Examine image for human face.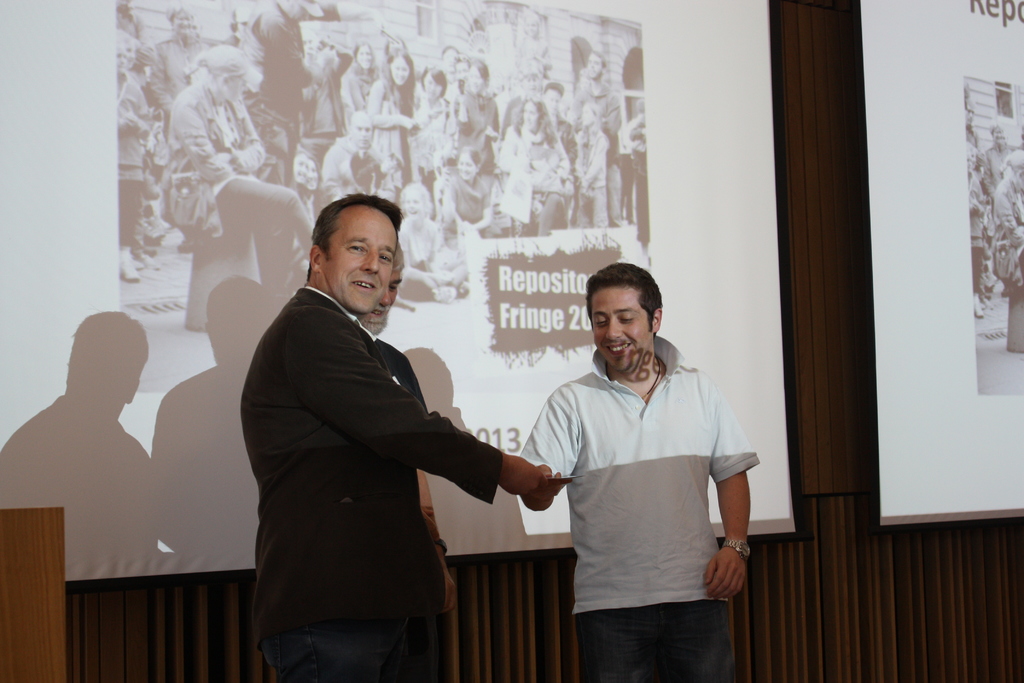
Examination result: <box>227,74,247,100</box>.
